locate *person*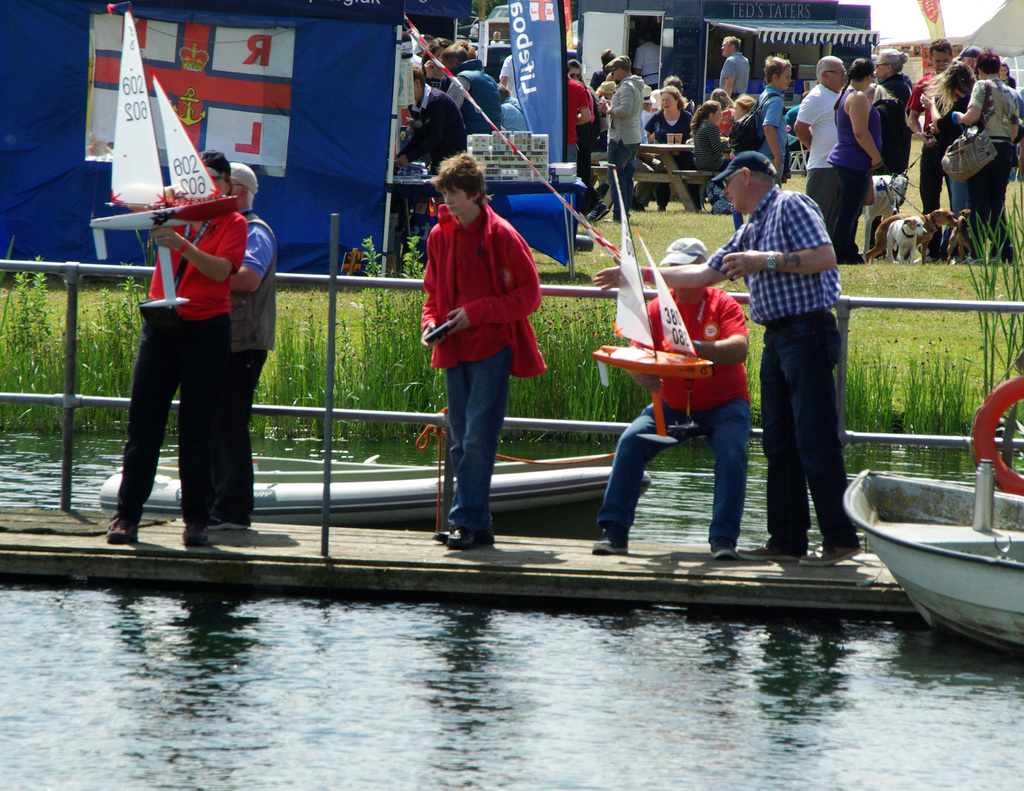
region(501, 85, 523, 135)
